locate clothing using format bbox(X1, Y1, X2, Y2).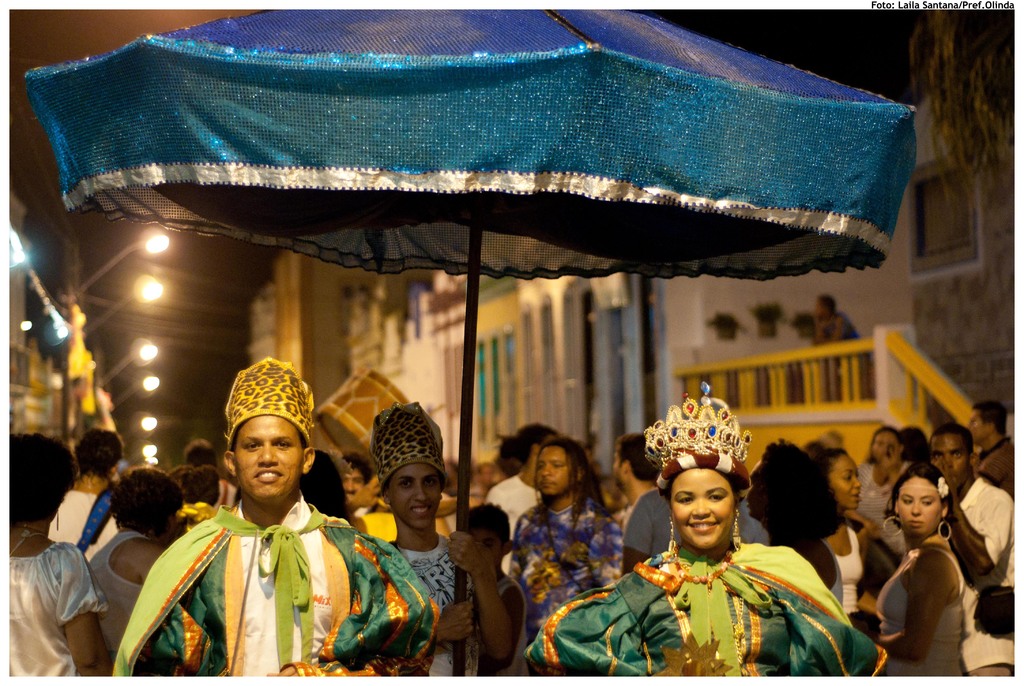
bbox(137, 452, 359, 685).
